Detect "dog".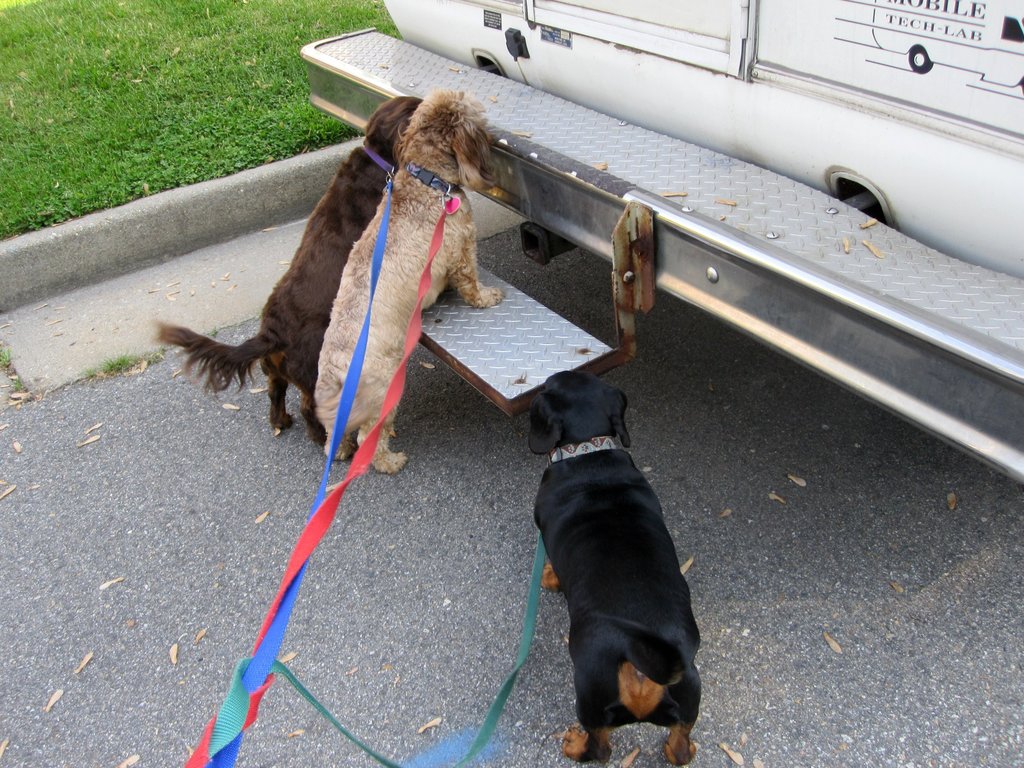
Detected at Rect(534, 367, 697, 762).
